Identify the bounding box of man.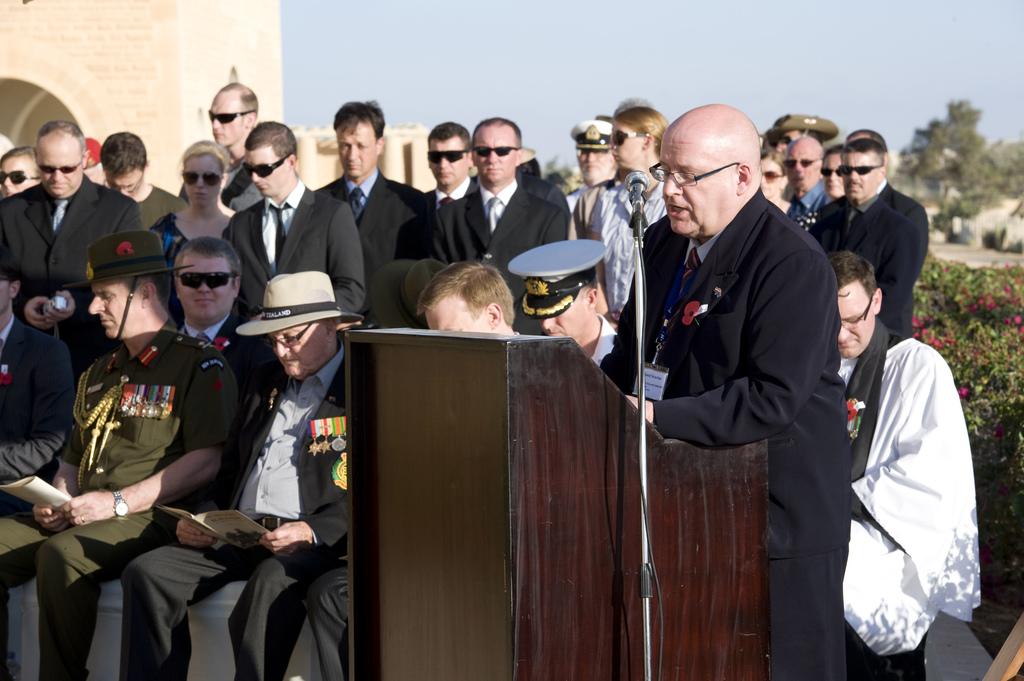
bbox=(283, 261, 525, 680).
